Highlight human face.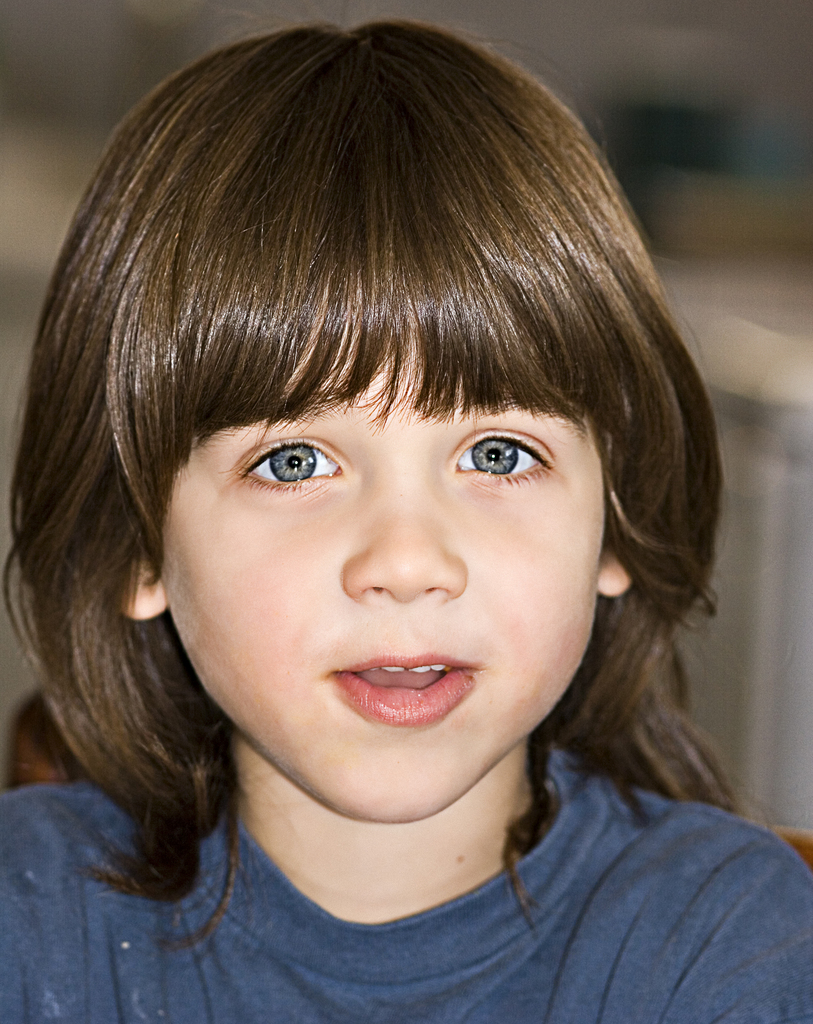
Highlighted region: {"x1": 161, "y1": 305, "x2": 600, "y2": 824}.
